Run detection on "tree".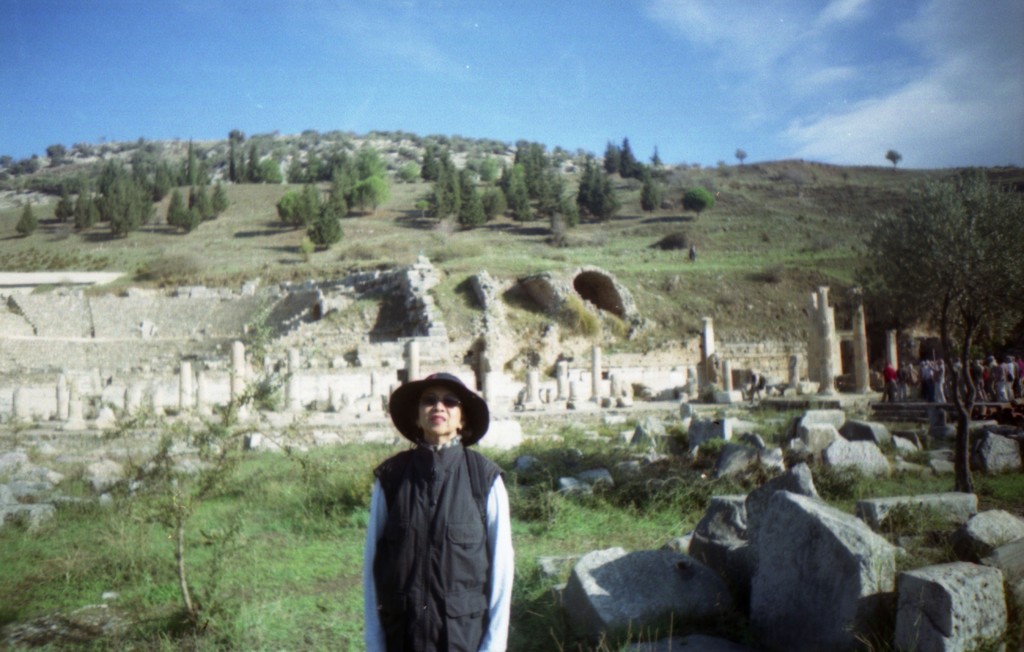
Result: [x1=310, y1=193, x2=360, y2=258].
